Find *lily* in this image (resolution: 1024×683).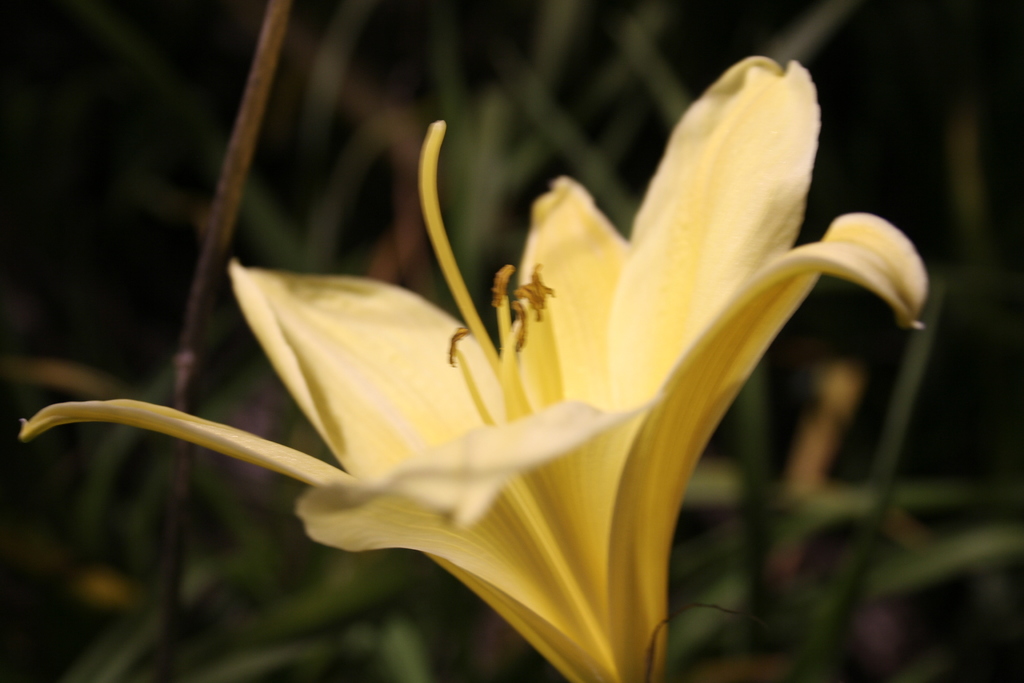
left=21, top=60, right=929, bottom=682.
